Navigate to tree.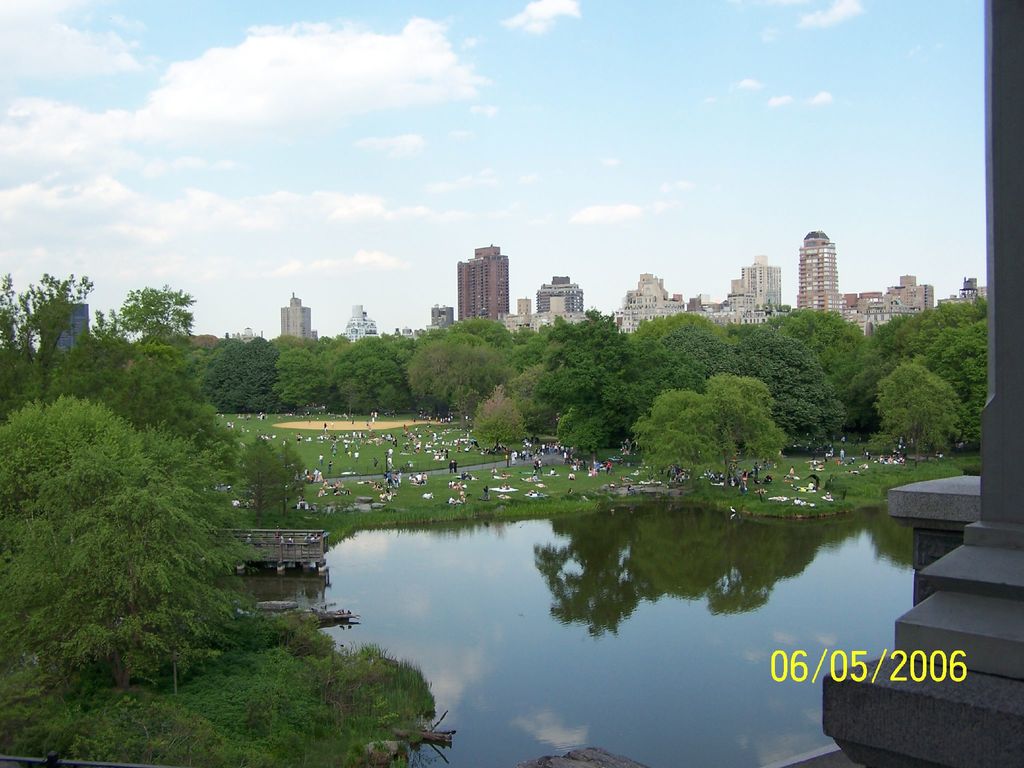
Navigation target: [230,434,287,520].
